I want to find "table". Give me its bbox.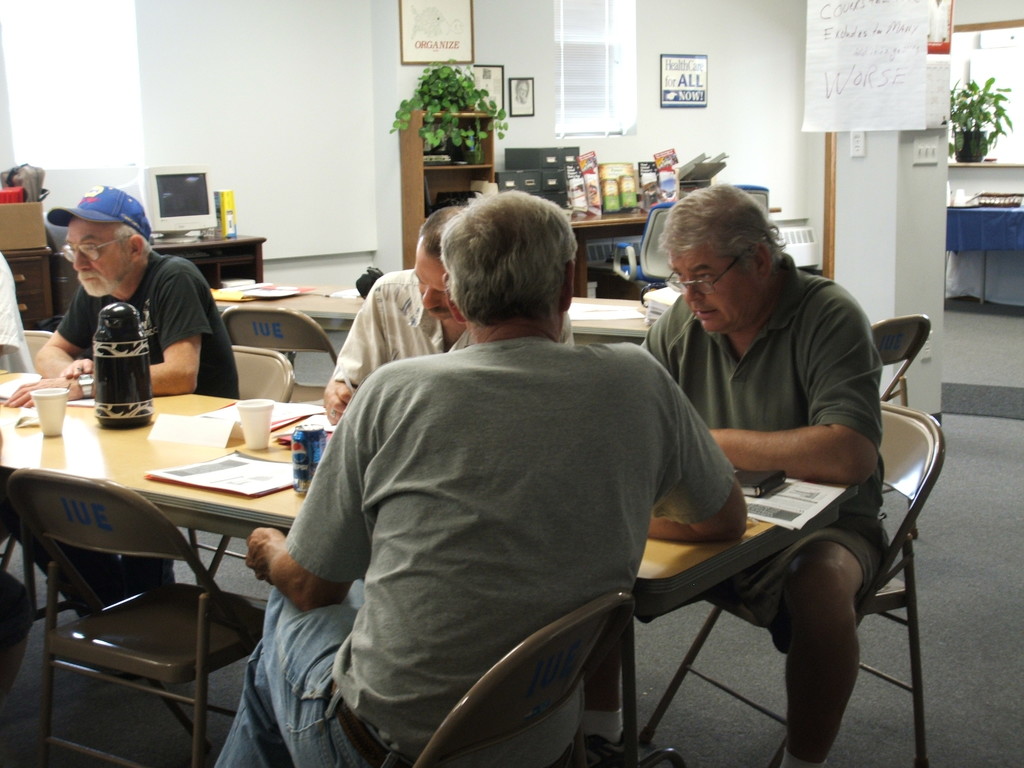
(568, 200, 787, 306).
